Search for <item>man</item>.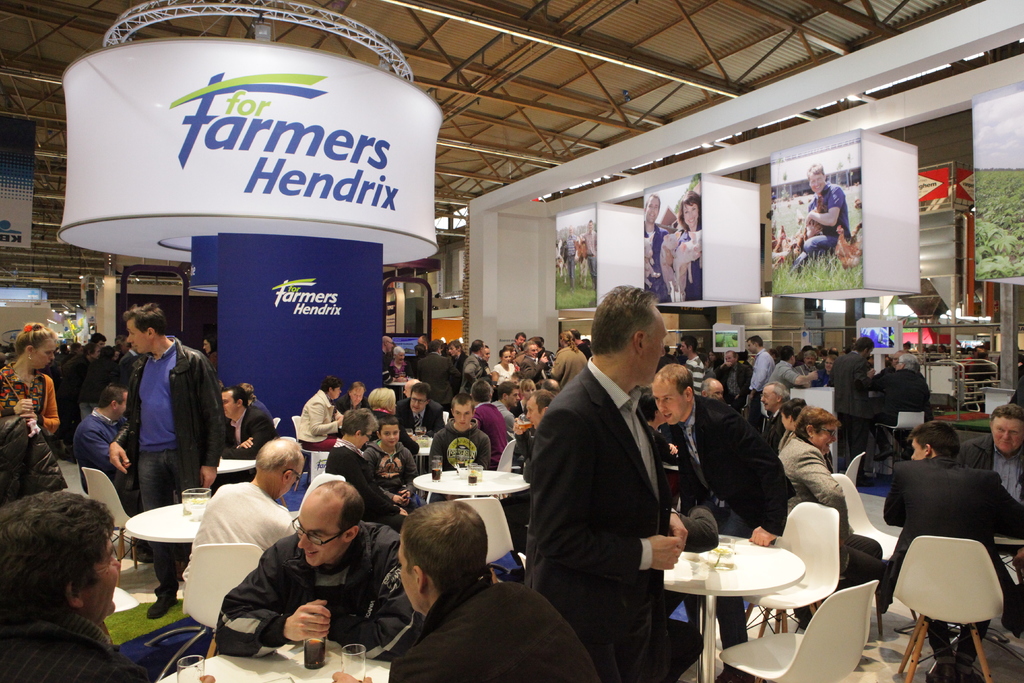
Found at <bbox>74, 381, 136, 499</bbox>.
